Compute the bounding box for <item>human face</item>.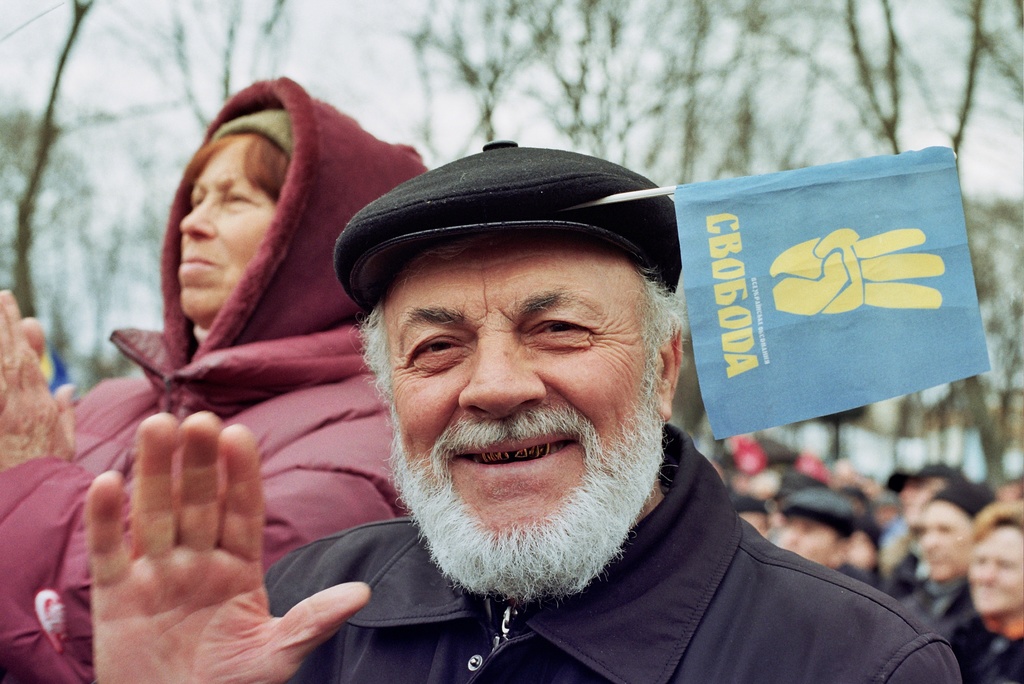
bbox=[972, 528, 1023, 616].
